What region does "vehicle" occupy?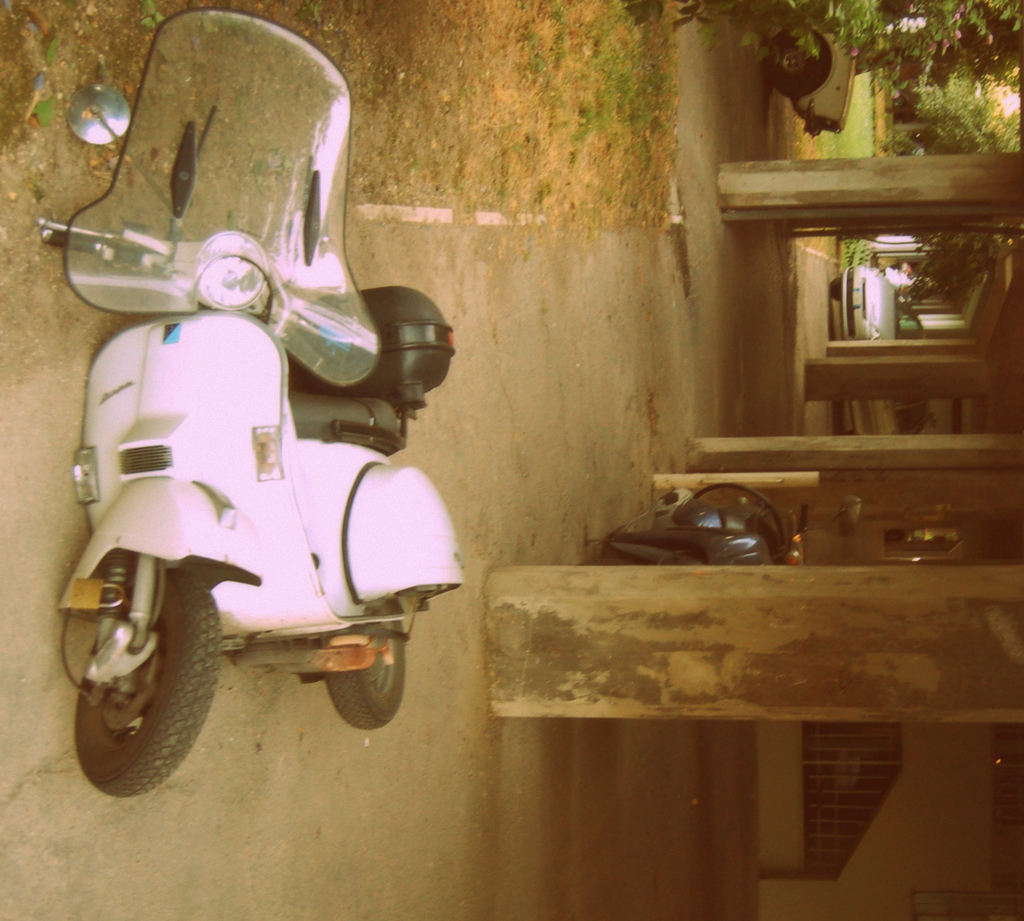
834,258,919,346.
